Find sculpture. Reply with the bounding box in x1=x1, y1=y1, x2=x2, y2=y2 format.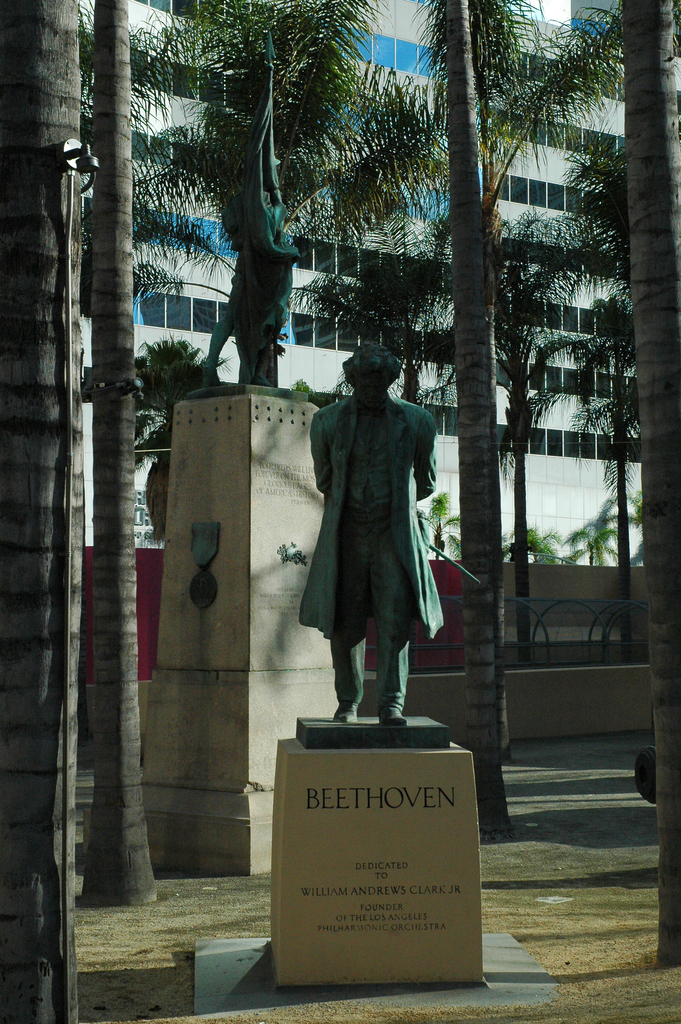
x1=200, y1=29, x2=296, y2=385.
